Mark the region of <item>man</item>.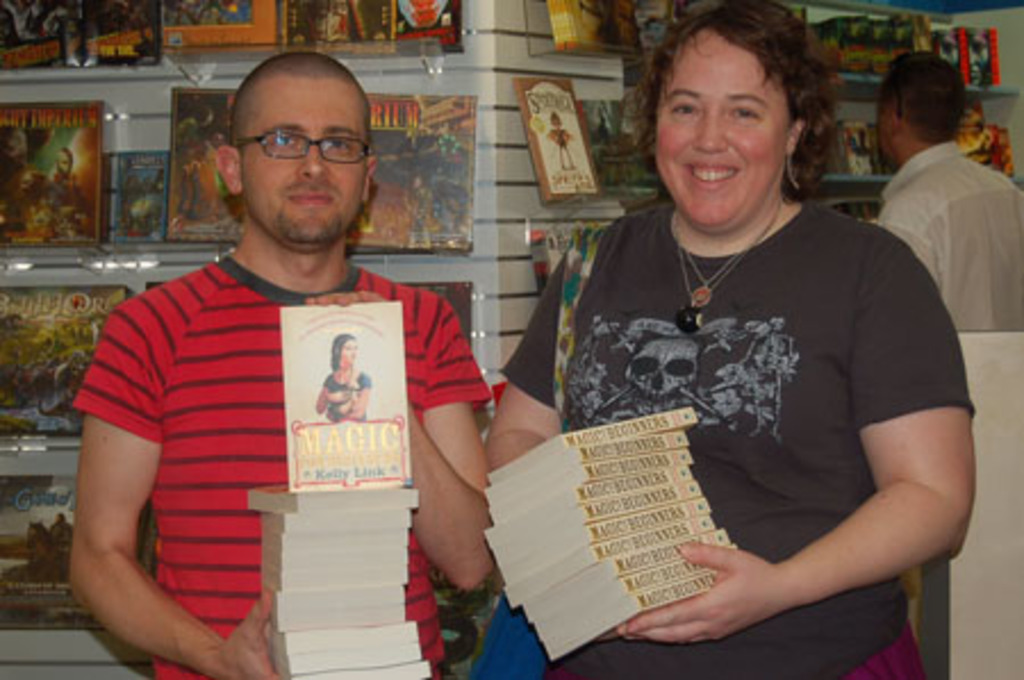
Region: (left=876, top=52, right=1022, bottom=325).
